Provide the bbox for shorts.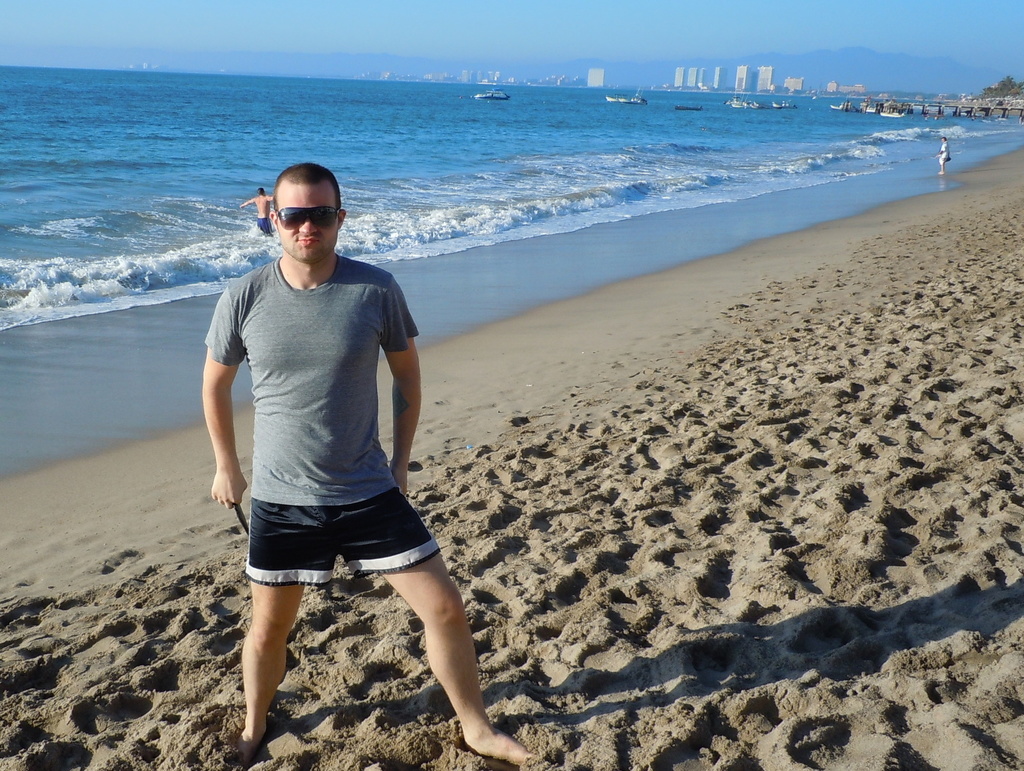
bbox(212, 468, 454, 584).
